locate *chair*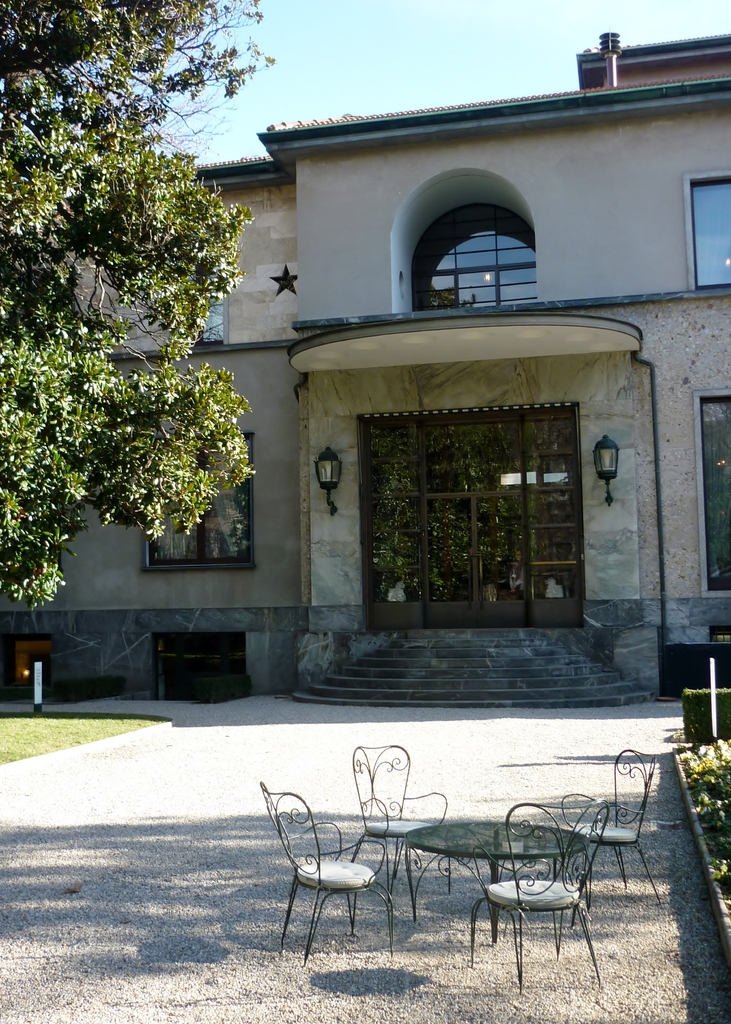
BBox(258, 774, 387, 972)
